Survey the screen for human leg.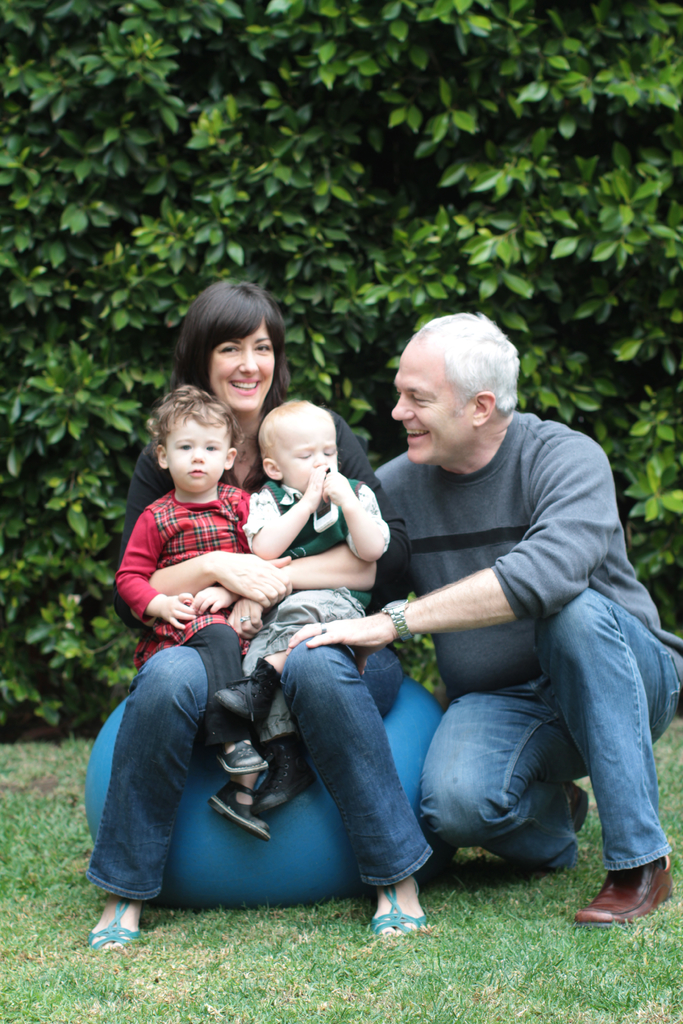
Survey found: crop(210, 719, 267, 840).
